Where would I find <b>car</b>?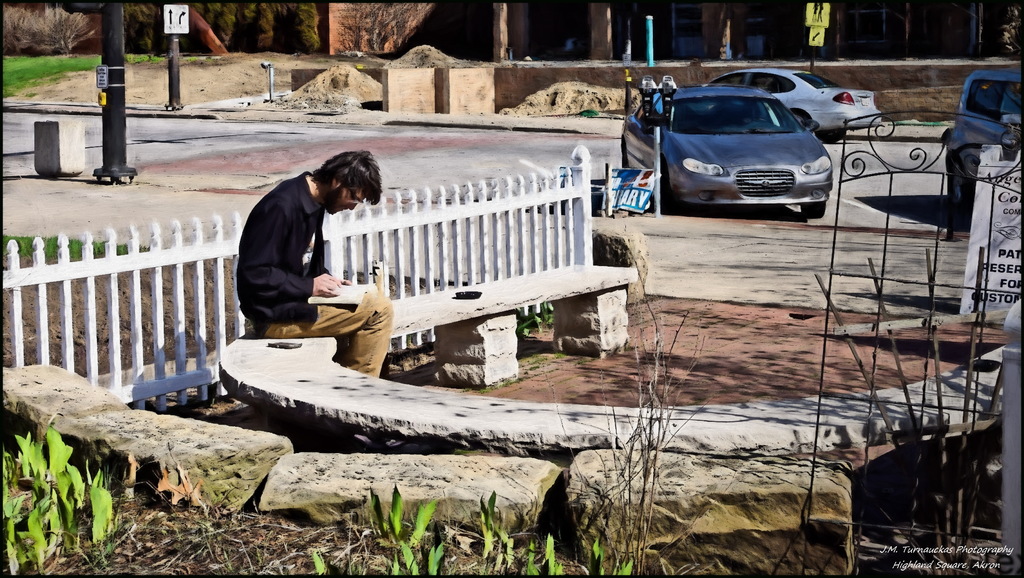
At [616,78,842,218].
